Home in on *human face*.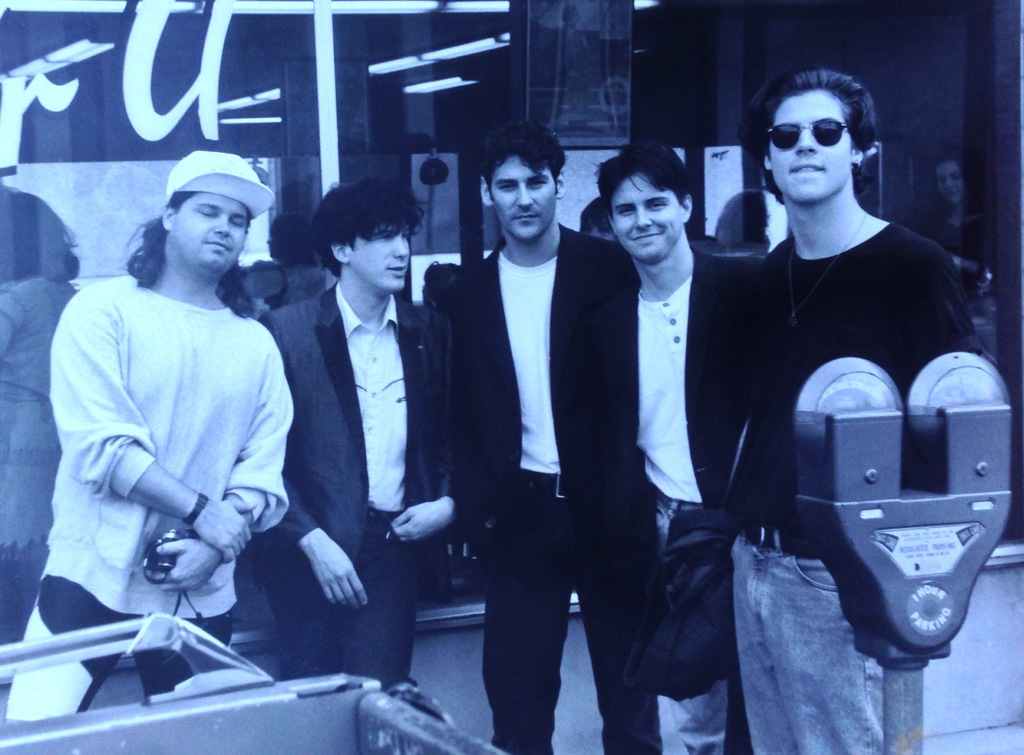
Homed in at <region>177, 193, 246, 273</region>.
